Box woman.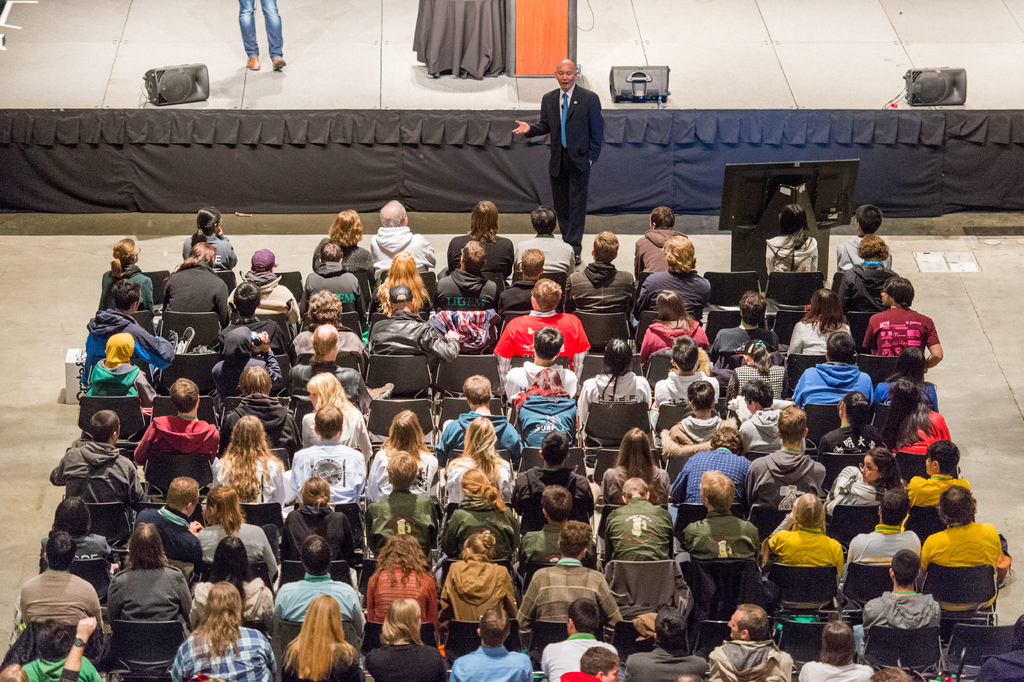
left=210, top=417, right=286, bottom=509.
